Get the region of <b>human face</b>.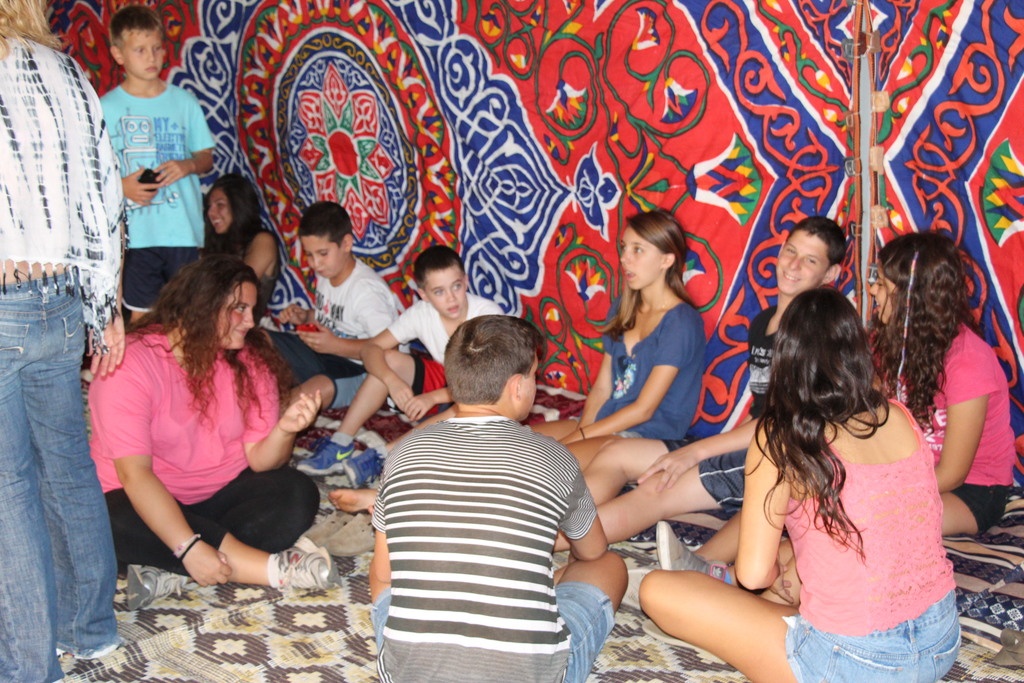
bbox=(303, 238, 347, 278).
